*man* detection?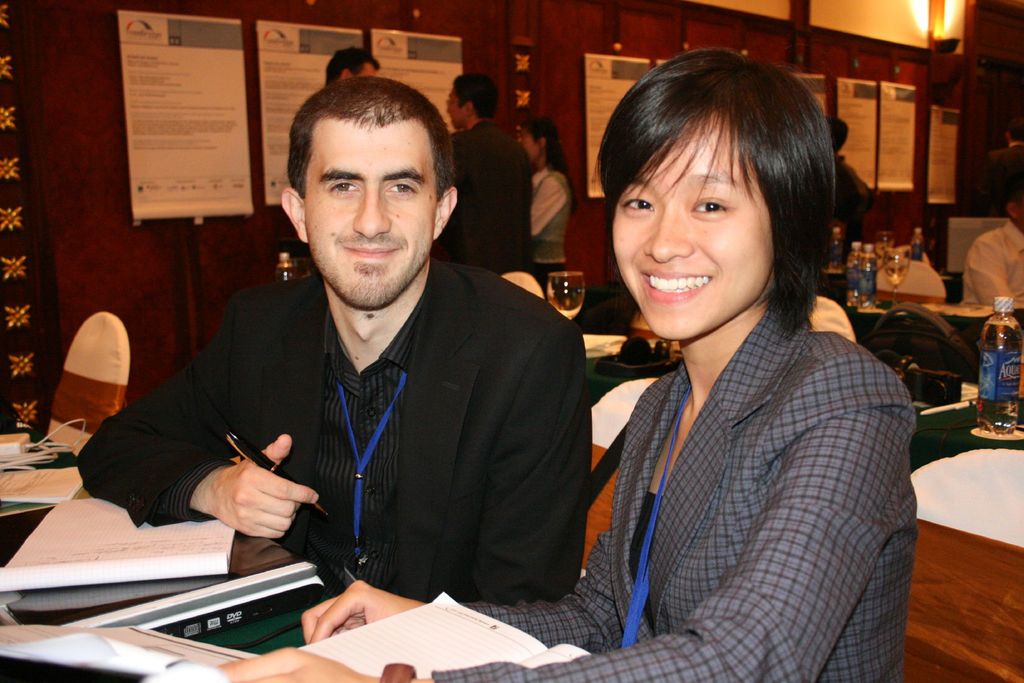
bbox=[820, 115, 875, 247]
